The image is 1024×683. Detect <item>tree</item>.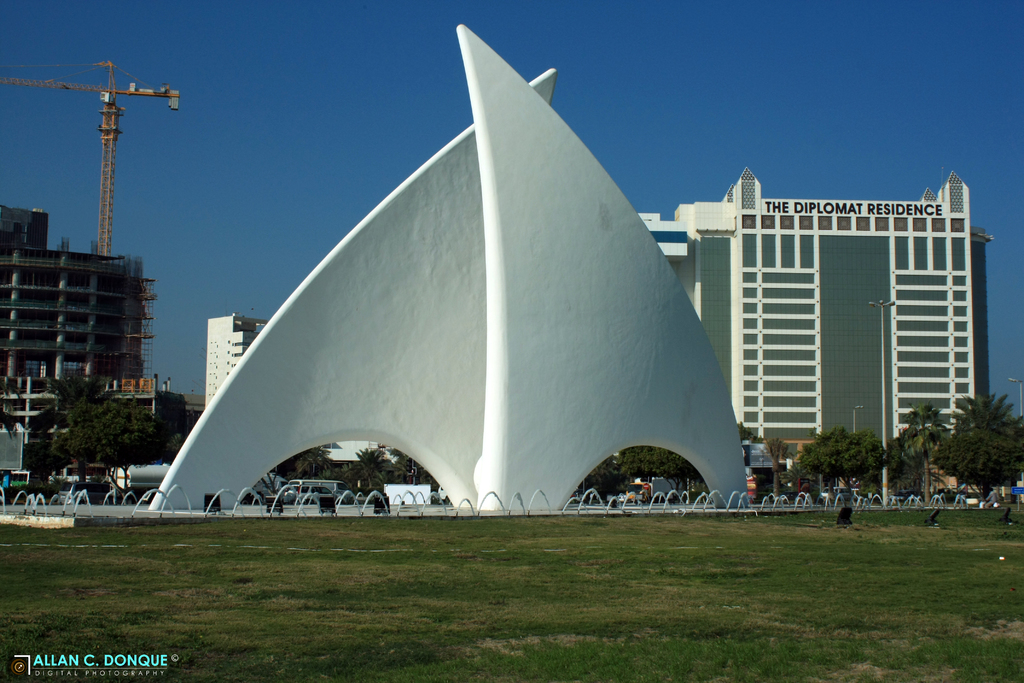
Detection: <bbox>618, 448, 698, 486</bbox>.
